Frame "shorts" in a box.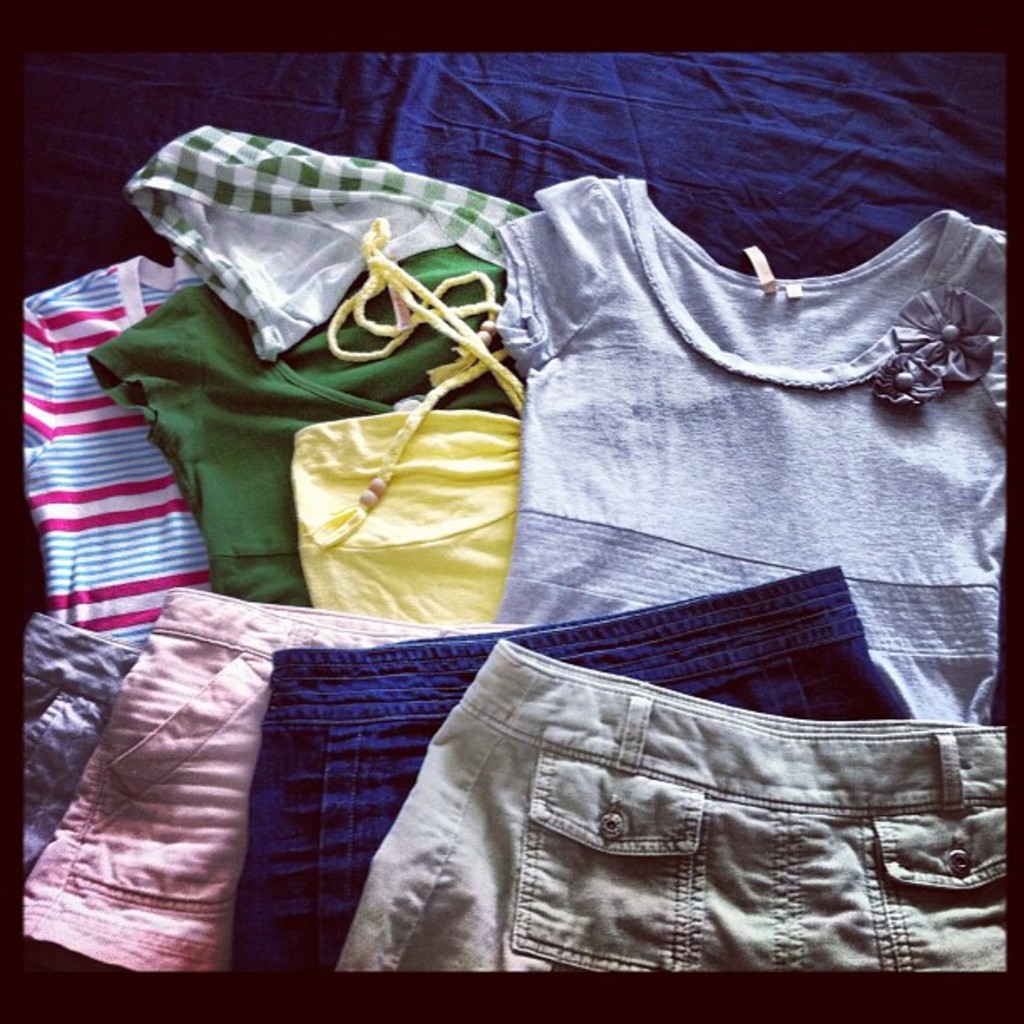
{"x1": 231, "y1": 569, "x2": 905, "y2": 969}.
